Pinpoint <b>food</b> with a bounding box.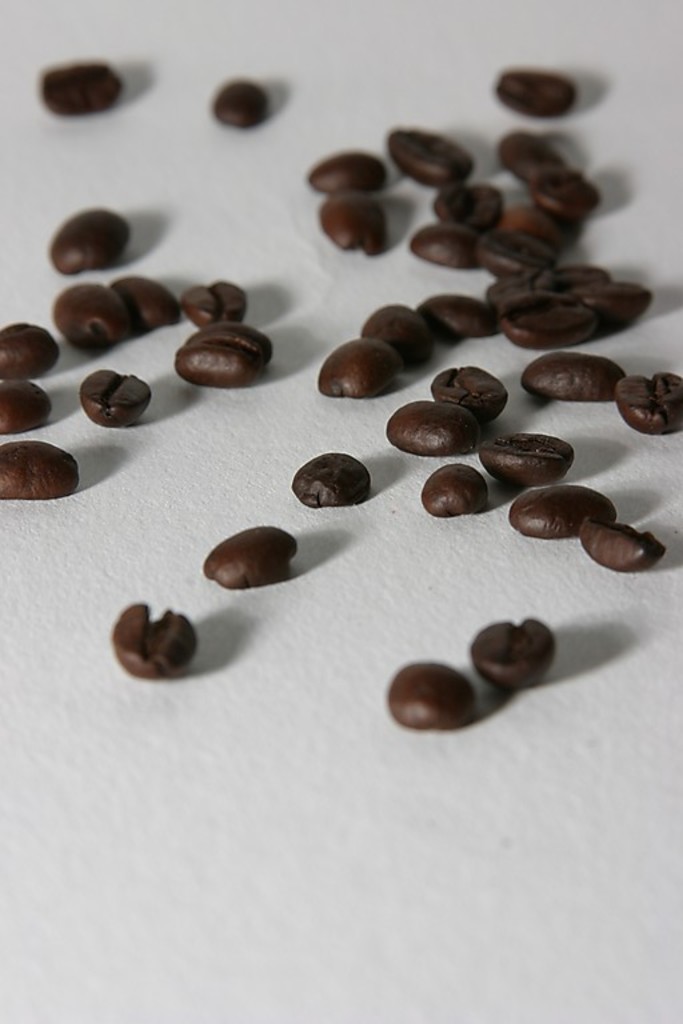
<box>508,125,584,187</box>.
